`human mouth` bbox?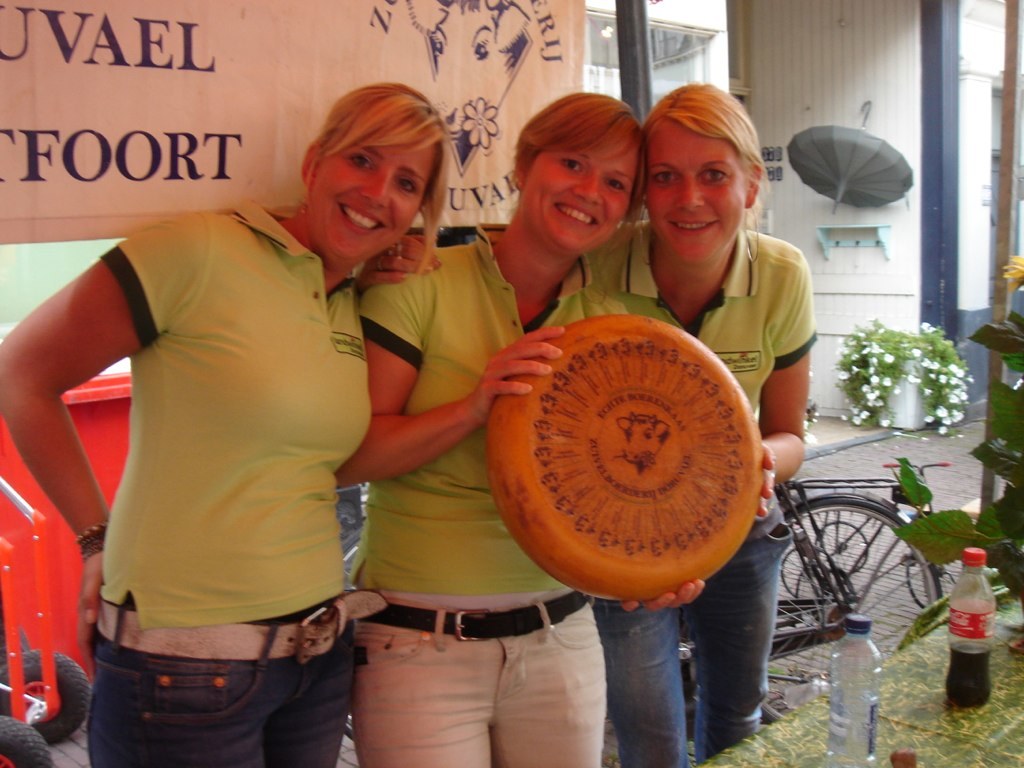
select_region(555, 196, 600, 227)
